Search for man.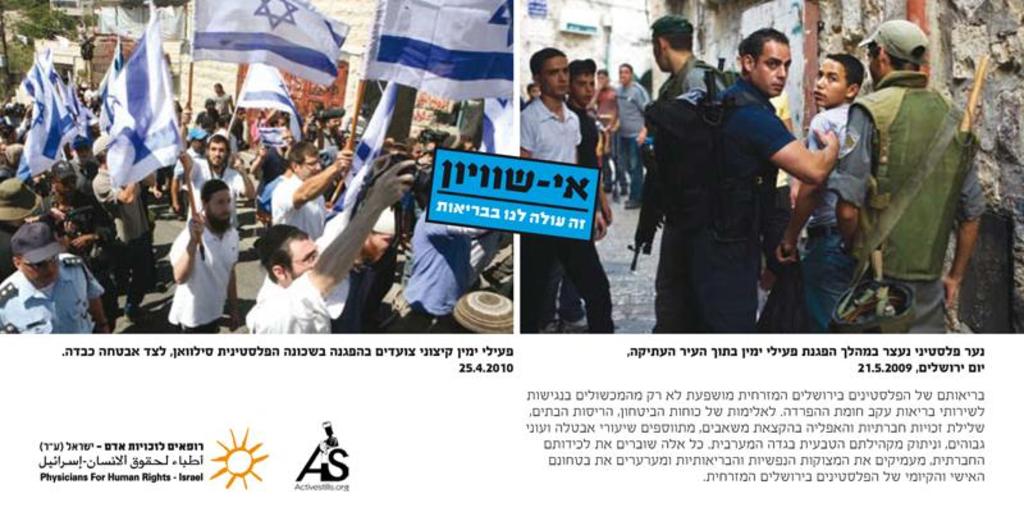
Found at (564, 58, 617, 335).
